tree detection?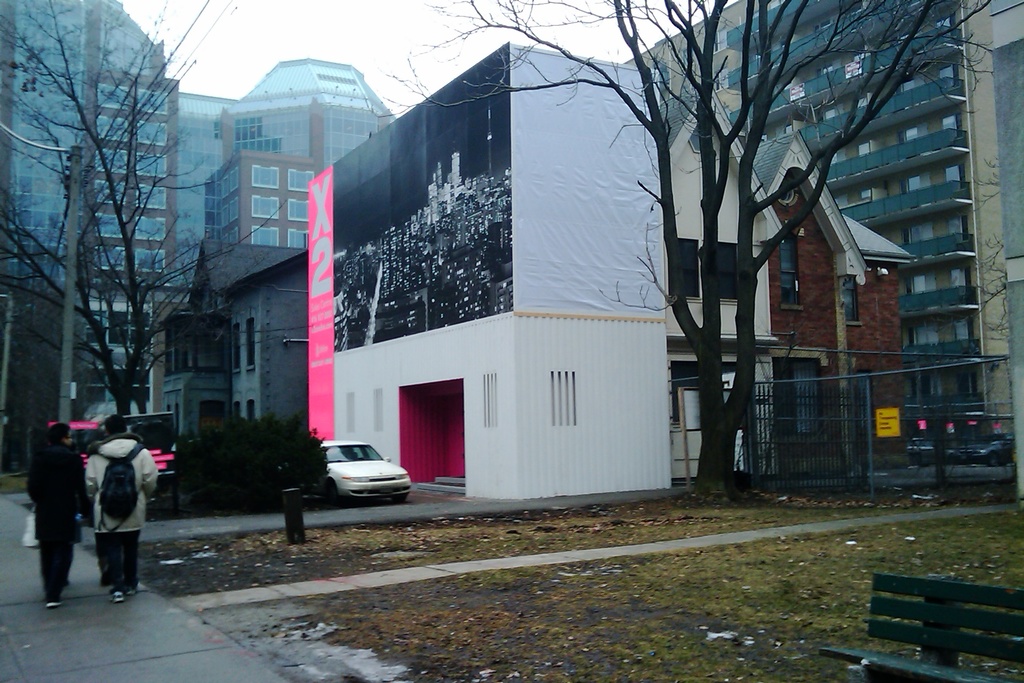
pyautogui.locateOnScreen(28, 18, 193, 454)
